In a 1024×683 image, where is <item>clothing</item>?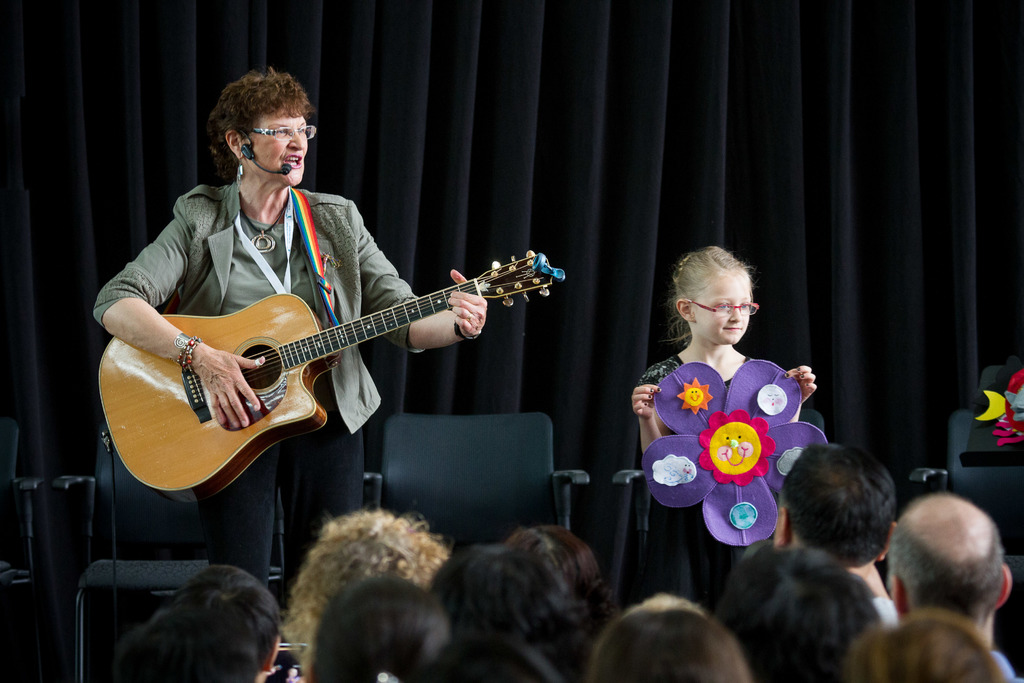
rect(870, 597, 897, 622).
